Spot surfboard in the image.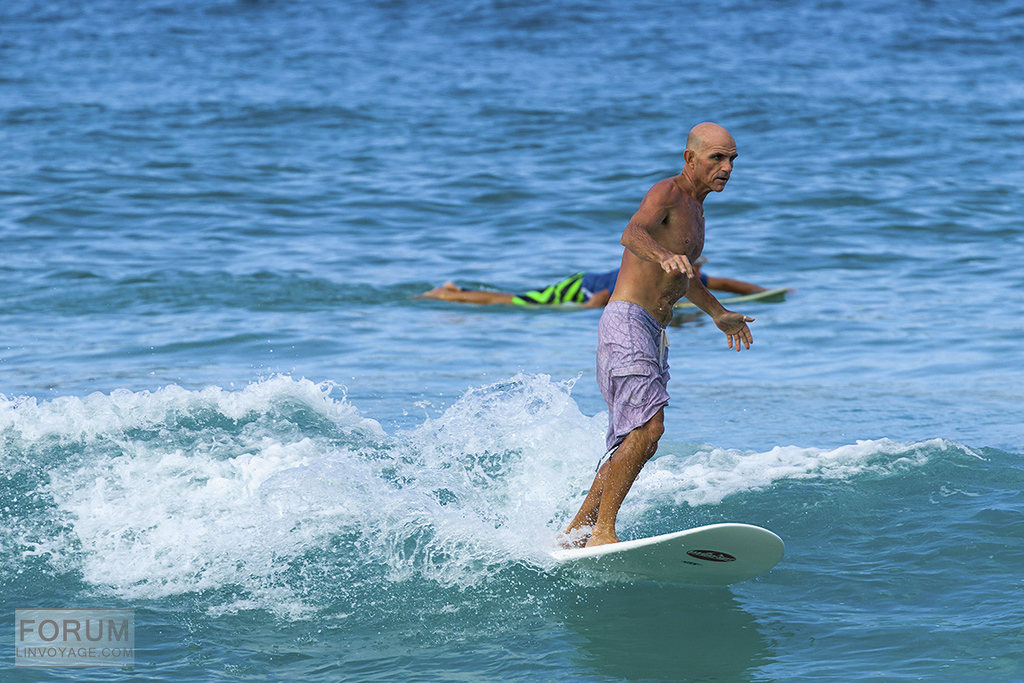
surfboard found at 555/522/784/589.
